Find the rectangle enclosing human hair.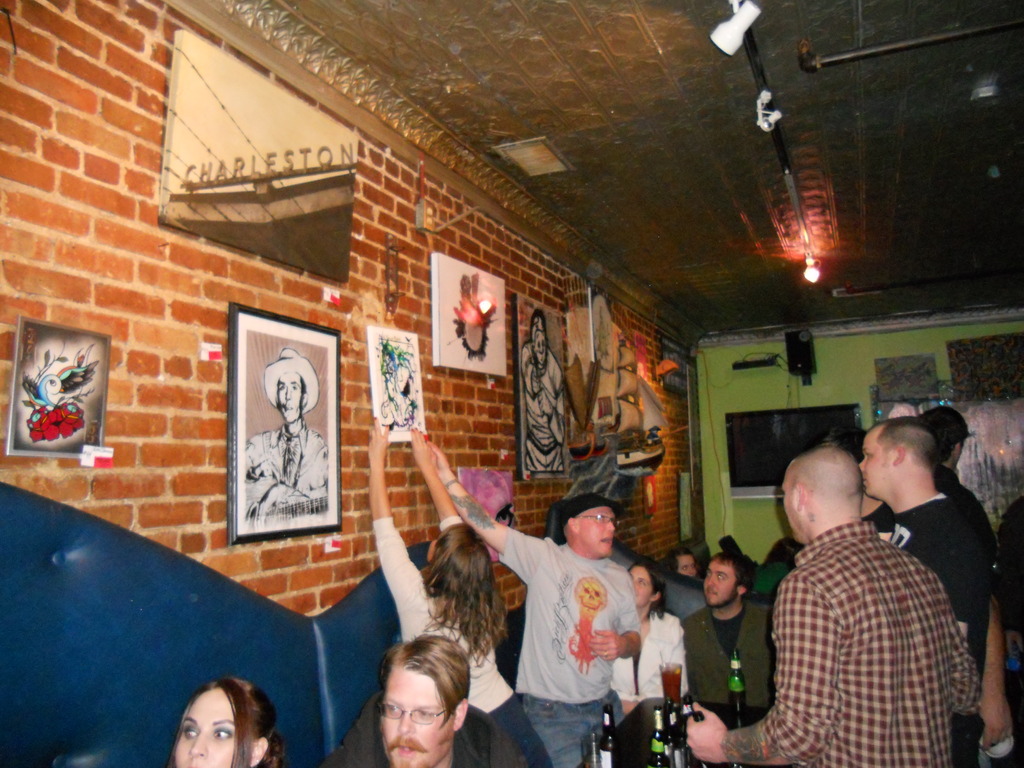
420,519,509,658.
